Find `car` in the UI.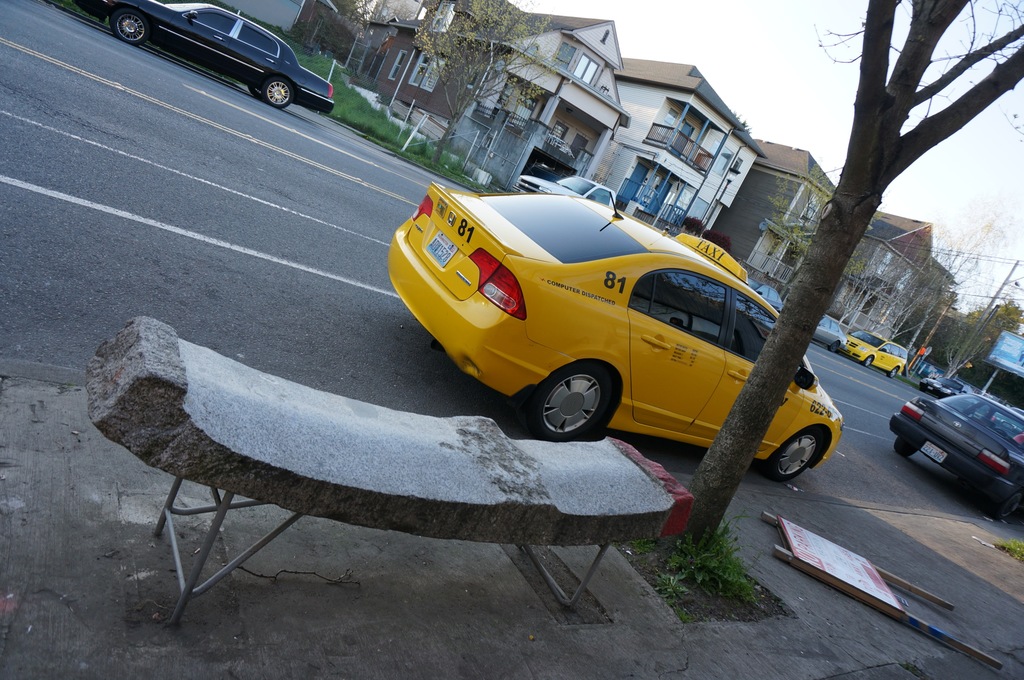
UI element at crop(386, 191, 845, 484).
